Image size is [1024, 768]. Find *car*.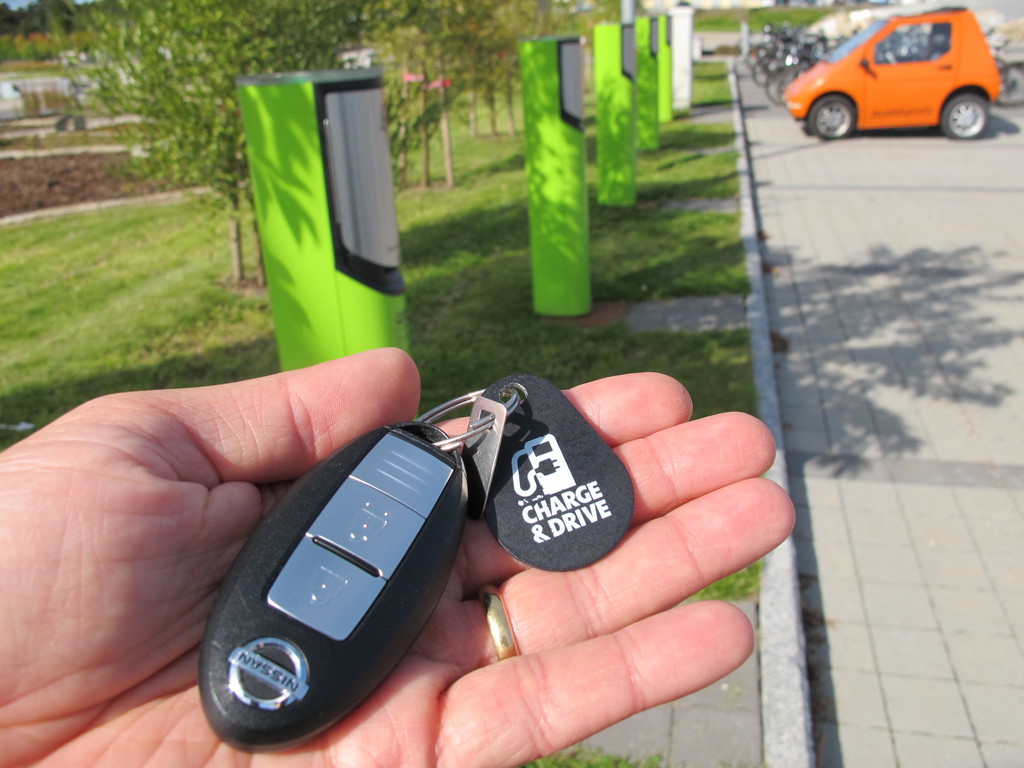
(749, 0, 1010, 136).
